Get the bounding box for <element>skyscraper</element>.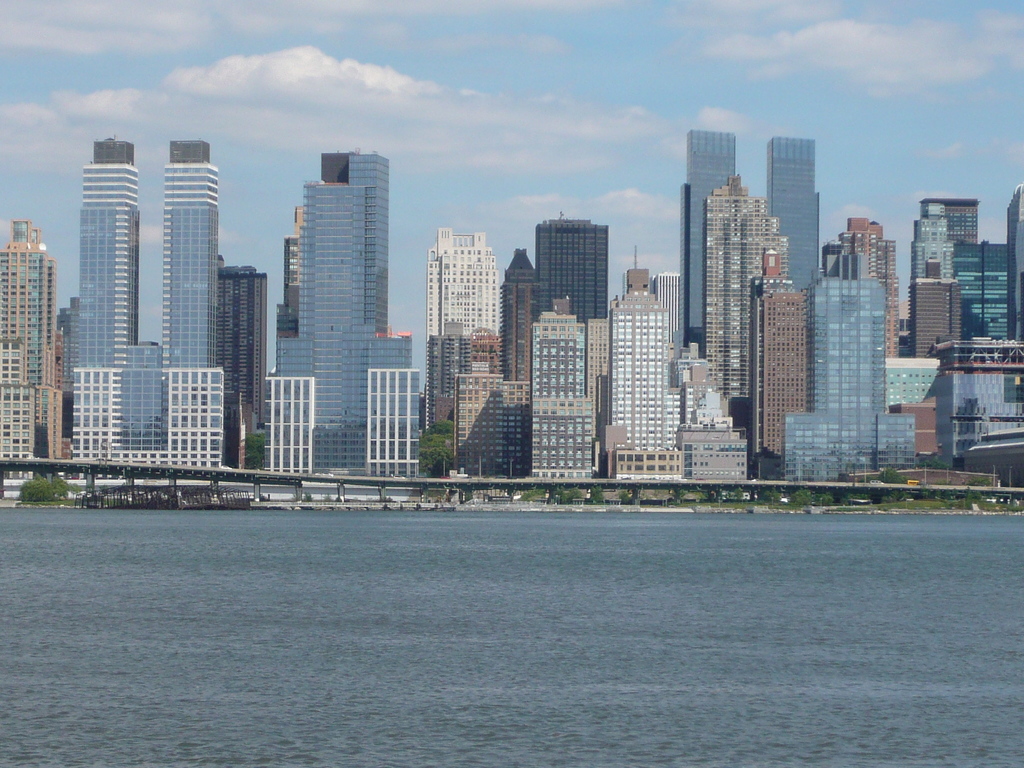
[532,307,595,491].
